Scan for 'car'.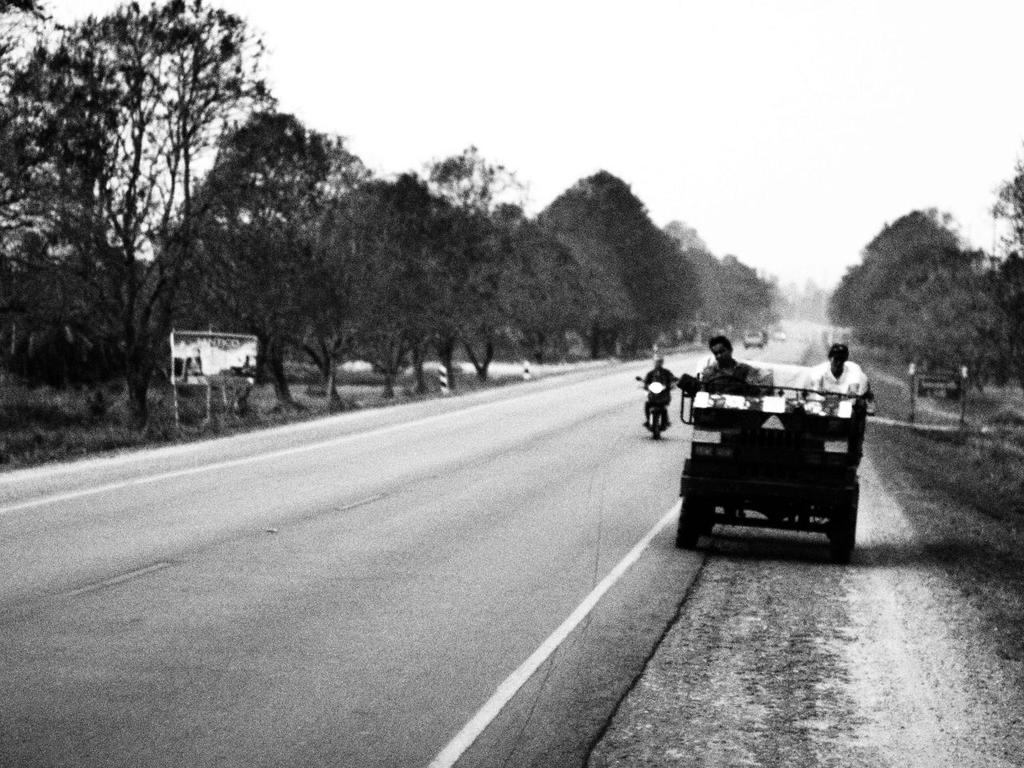
Scan result: 743 330 764 350.
